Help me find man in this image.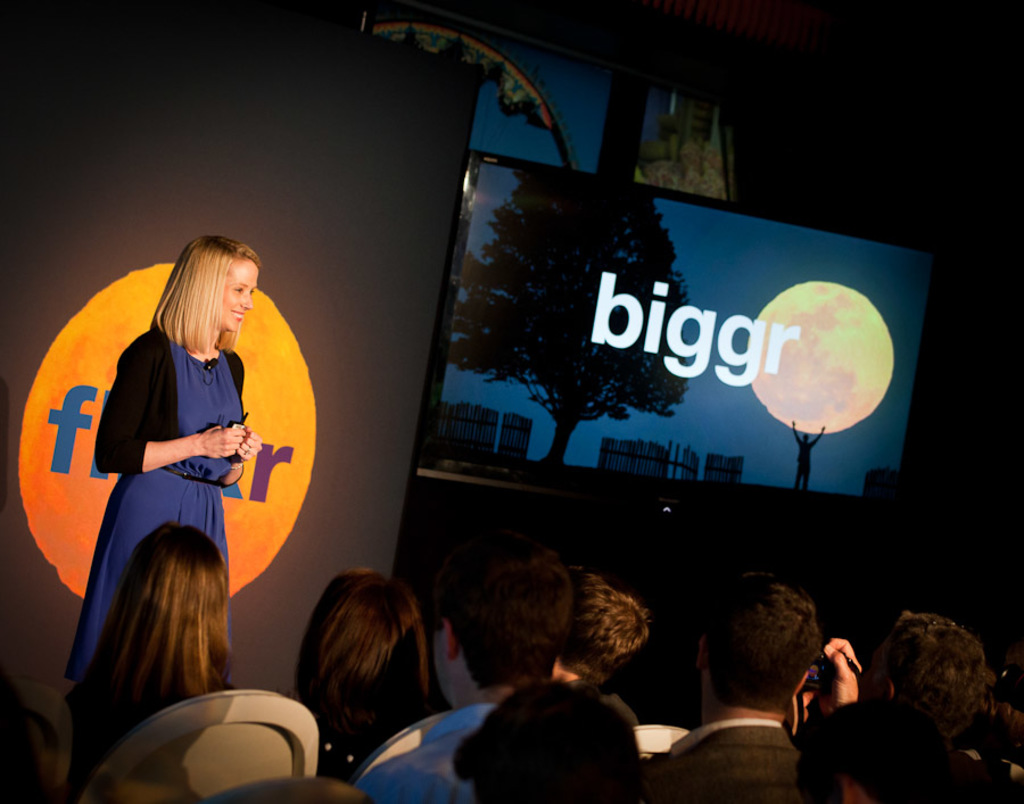
Found it: 354, 542, 578, 801.
